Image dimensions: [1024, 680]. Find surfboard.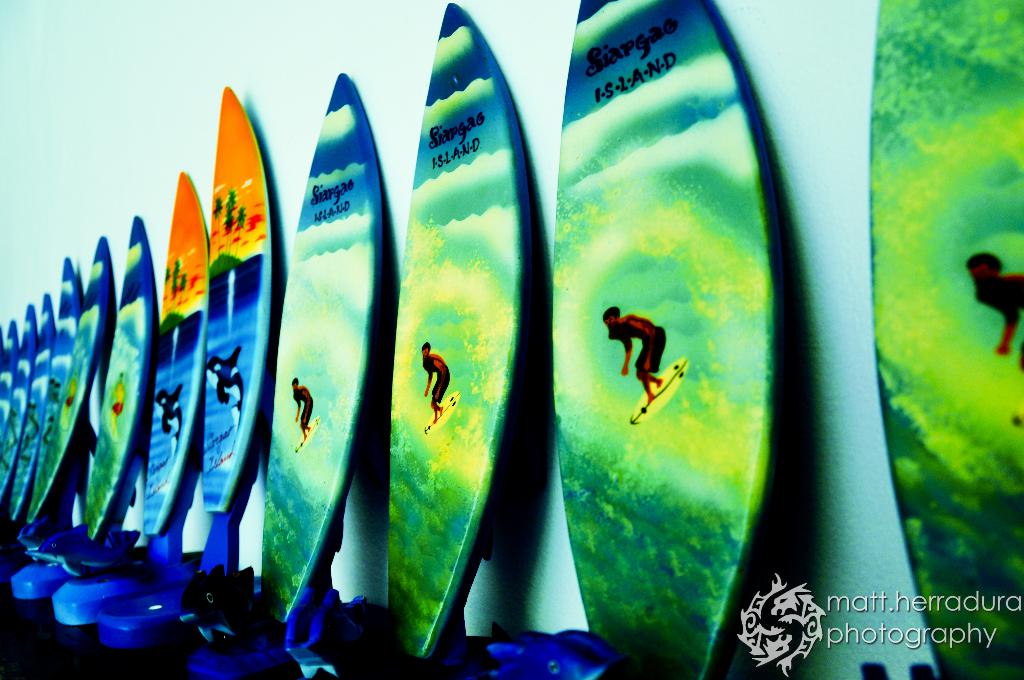
<region>264, 72, 388, 633</region>.
